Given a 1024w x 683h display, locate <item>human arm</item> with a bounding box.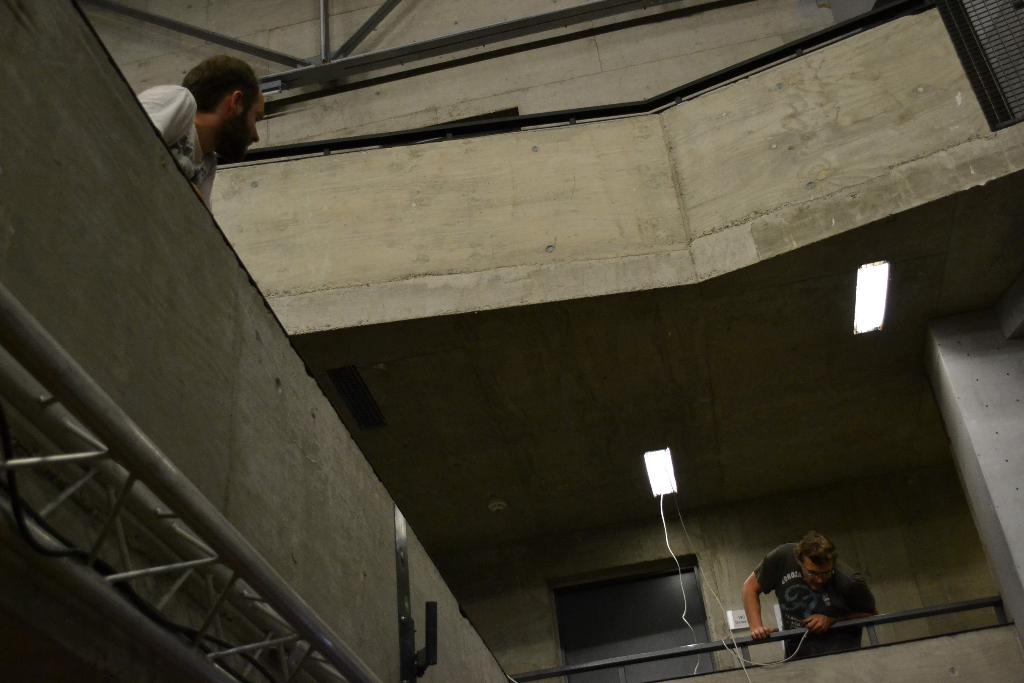
Located: (left=796, top=572, right=881, bottom=639).
